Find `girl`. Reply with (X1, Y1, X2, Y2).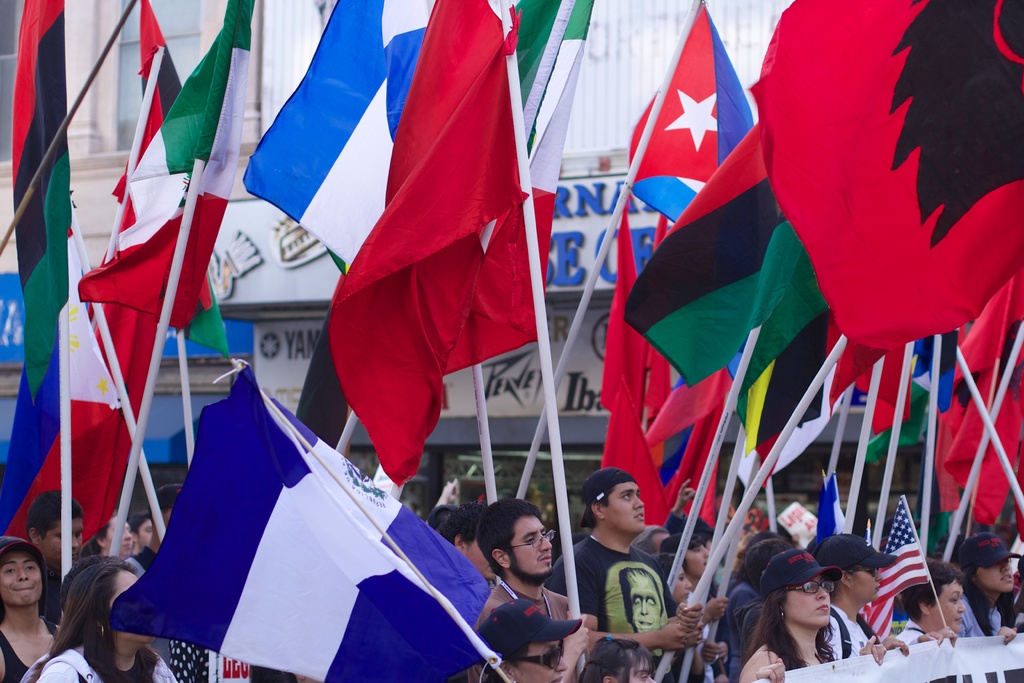
(737, 548, 887, 682).
